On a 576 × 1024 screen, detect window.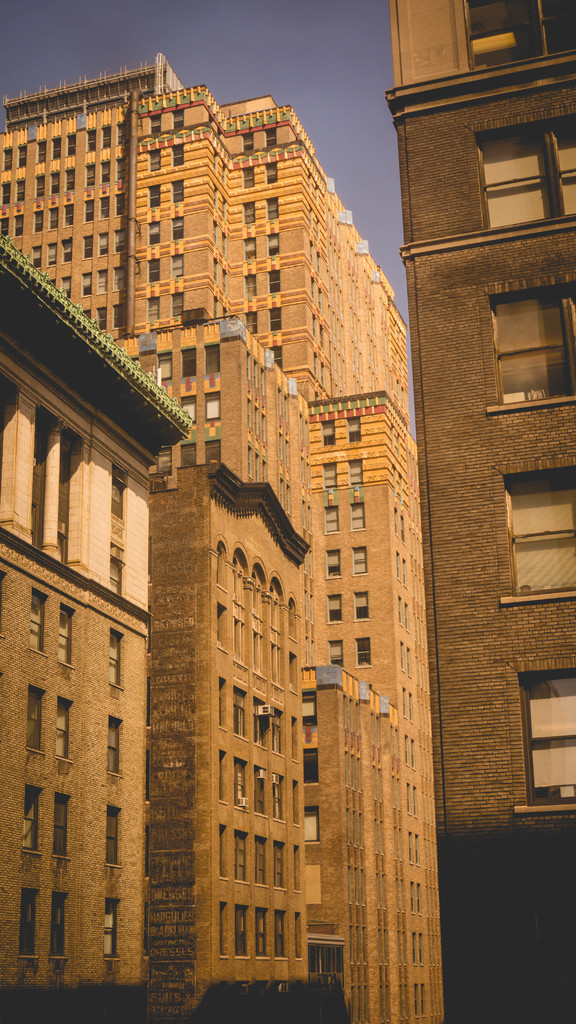
box=[115, 190, 127, 218].
